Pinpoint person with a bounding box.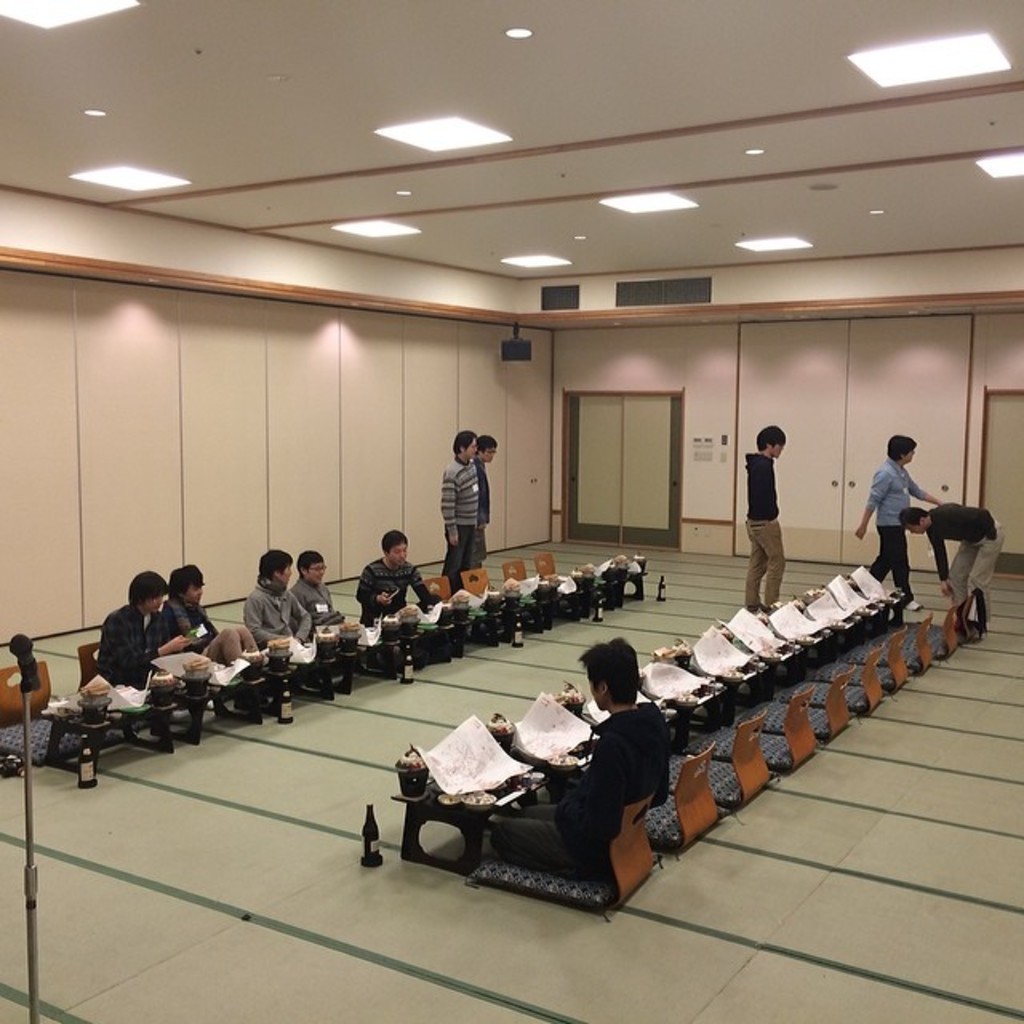
94,574,190,694.
